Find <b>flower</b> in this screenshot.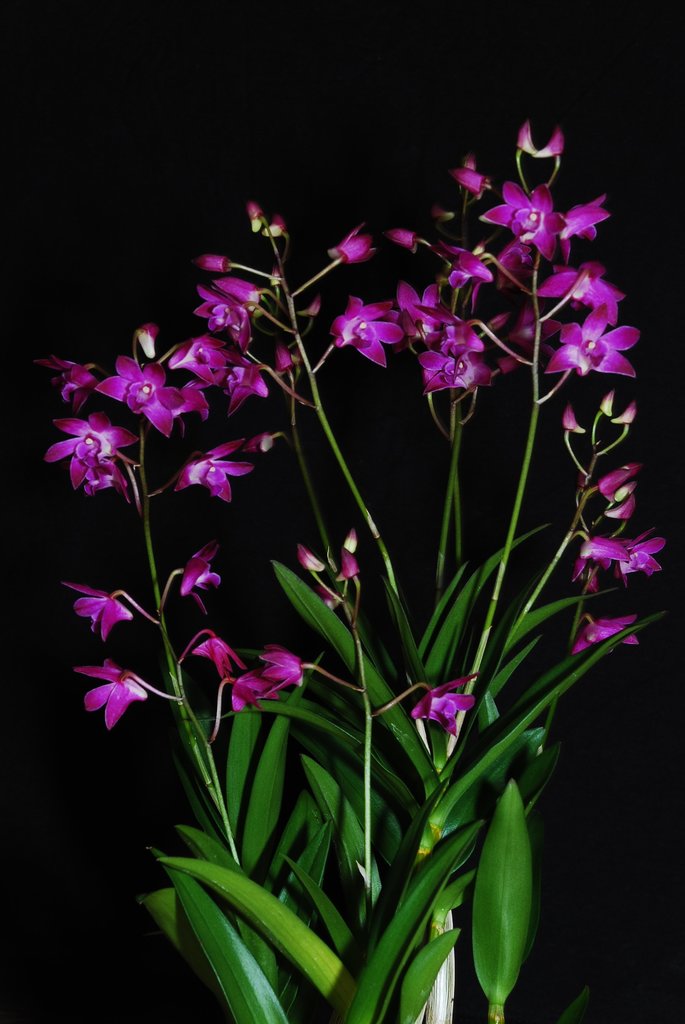
The bounding box for <b>flower</b> is detection(256, 644, 300, 693).
